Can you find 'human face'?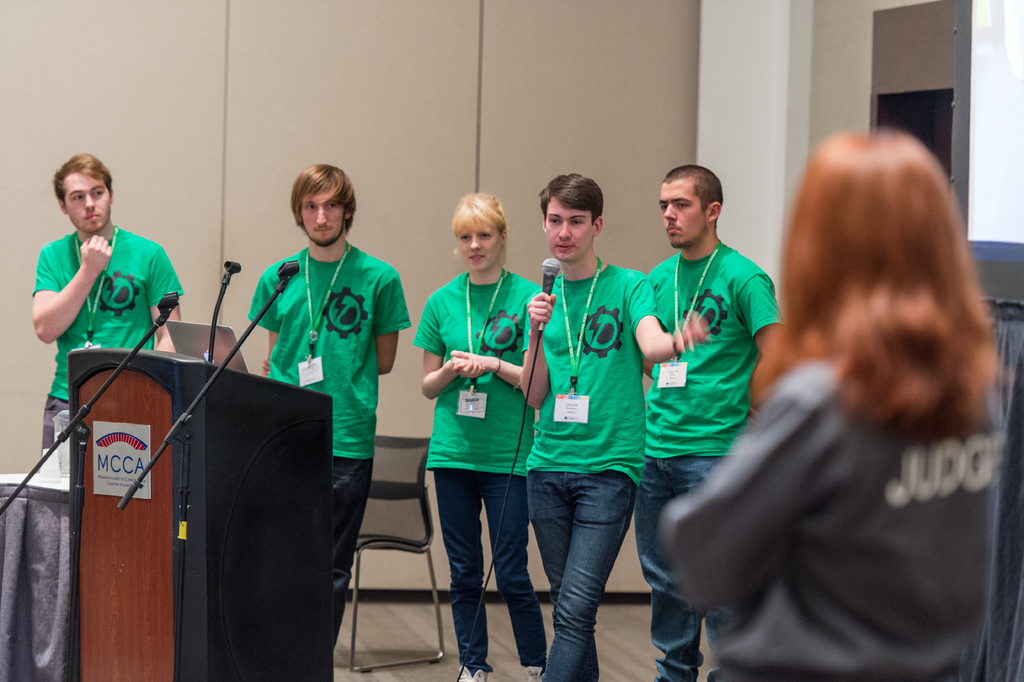
Yes, bounding box: {"left": 295, "top": 187, "right": 345, "bottom": 247}.
